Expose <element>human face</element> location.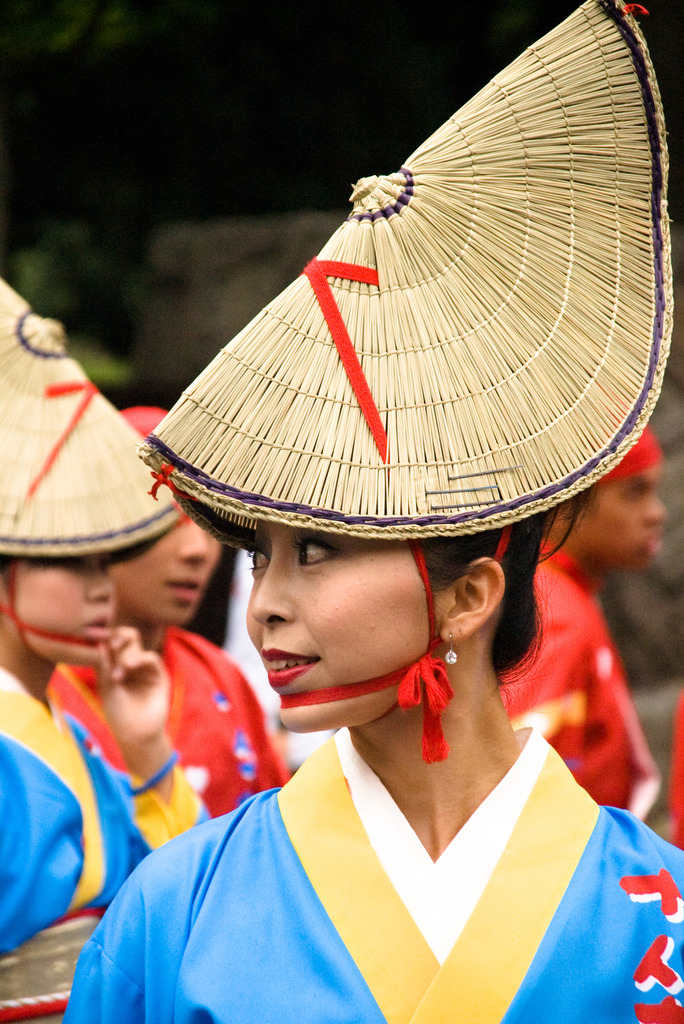
Exposed at bbox=(118, 512, 220, 633).
